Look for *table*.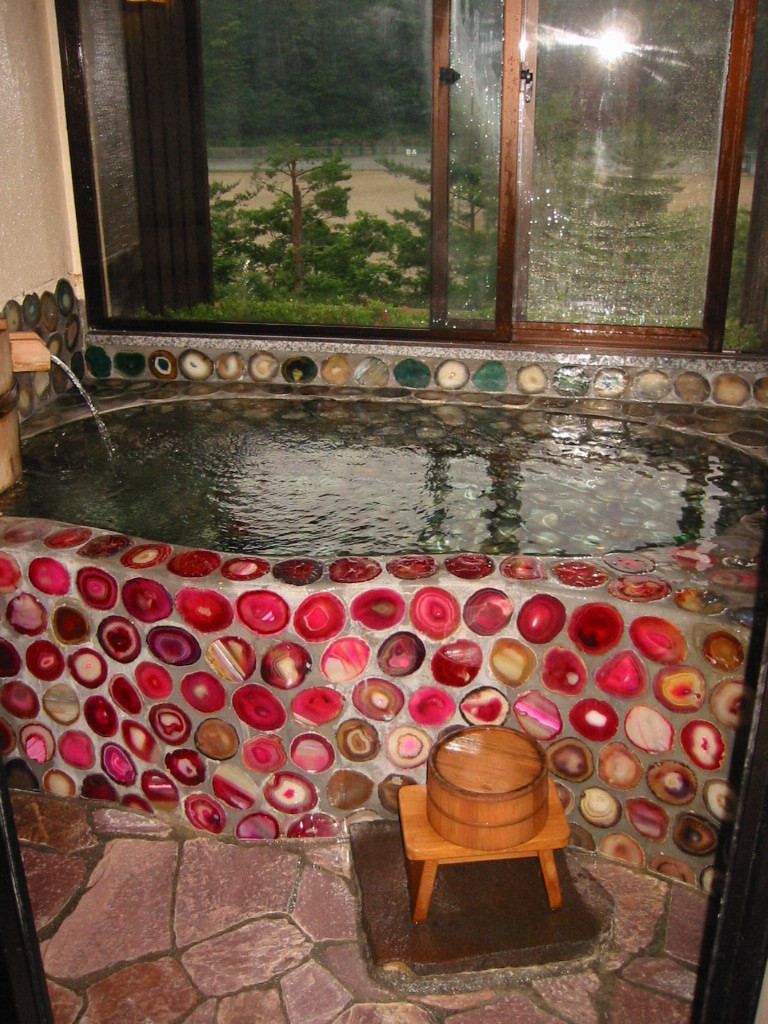
Found: BBox(398, 783, 573, 918).
